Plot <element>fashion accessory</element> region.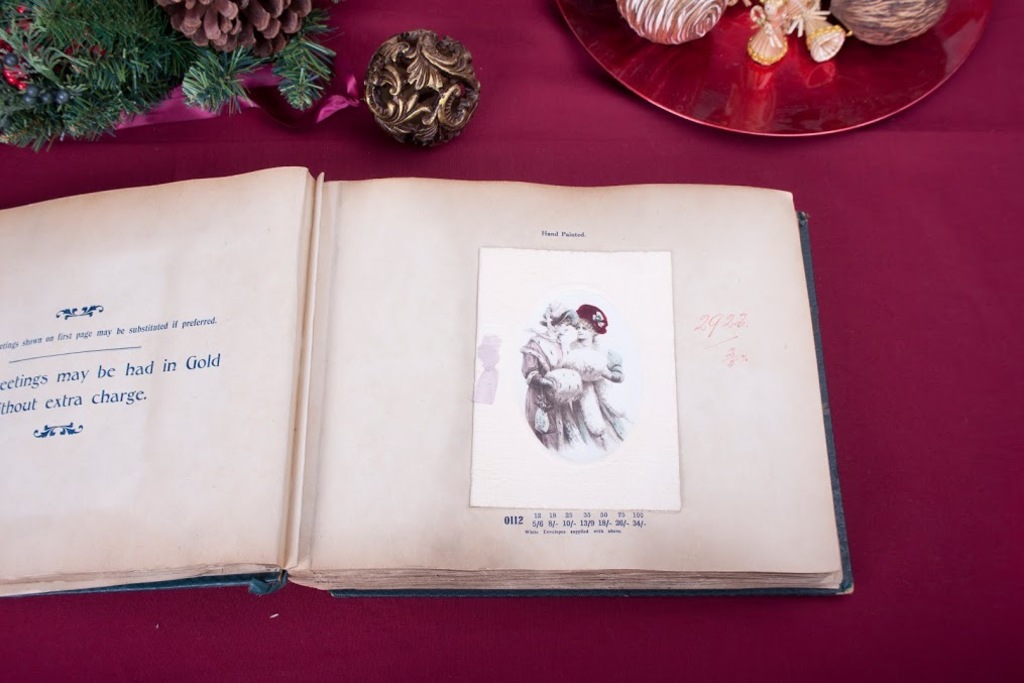
Plotted at BBox(541, 301, 572, 322).
